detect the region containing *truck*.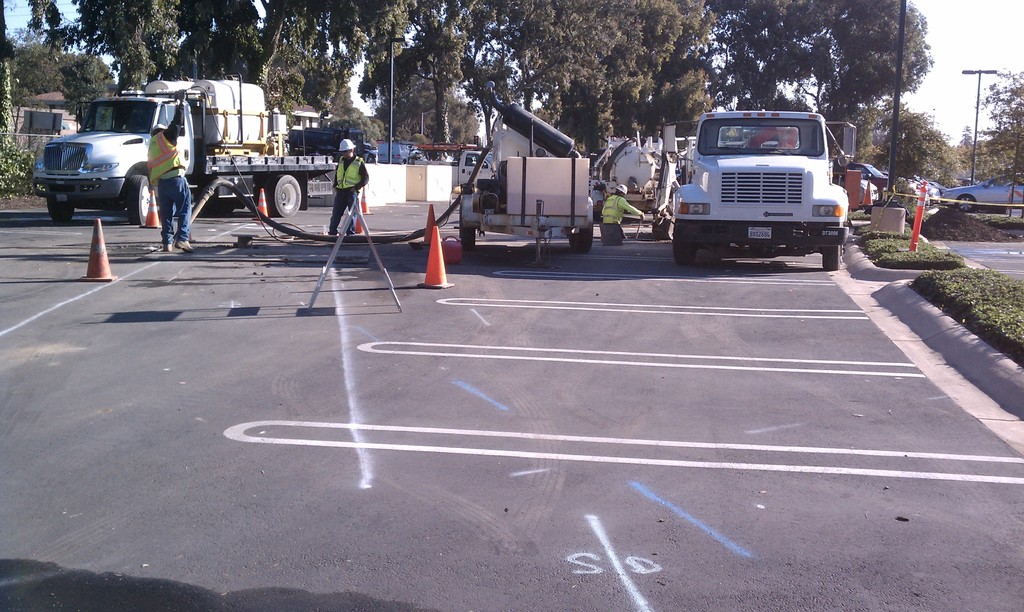
384, 133, 509, 240.
